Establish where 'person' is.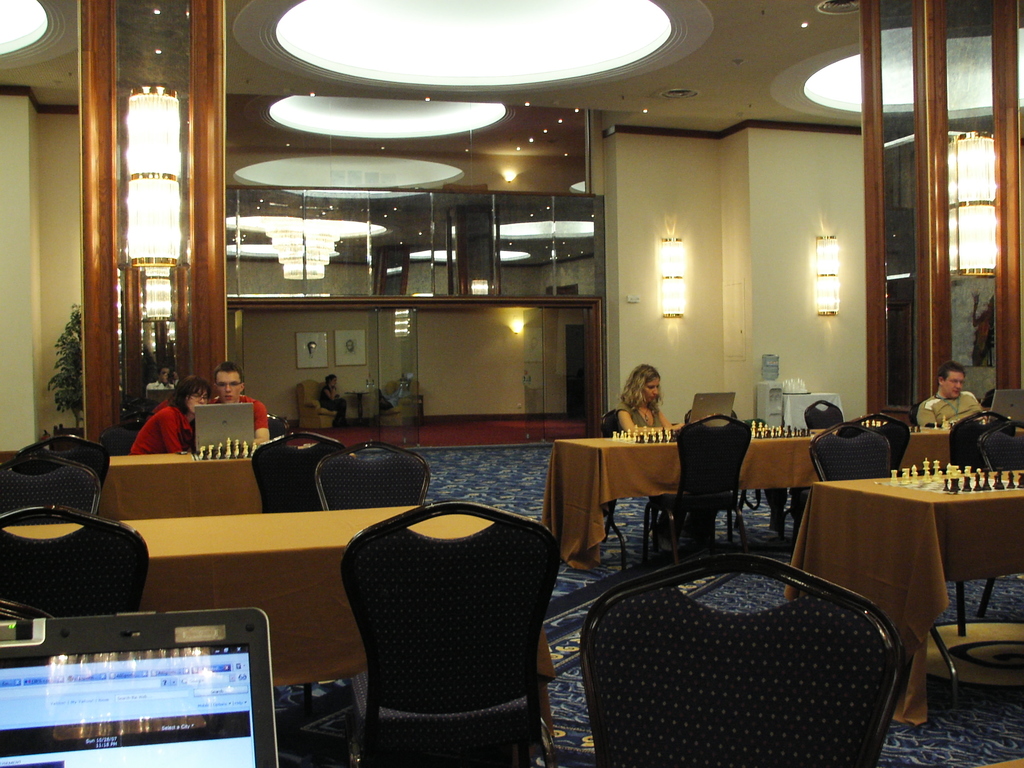
Established at 970 289 994 365.
